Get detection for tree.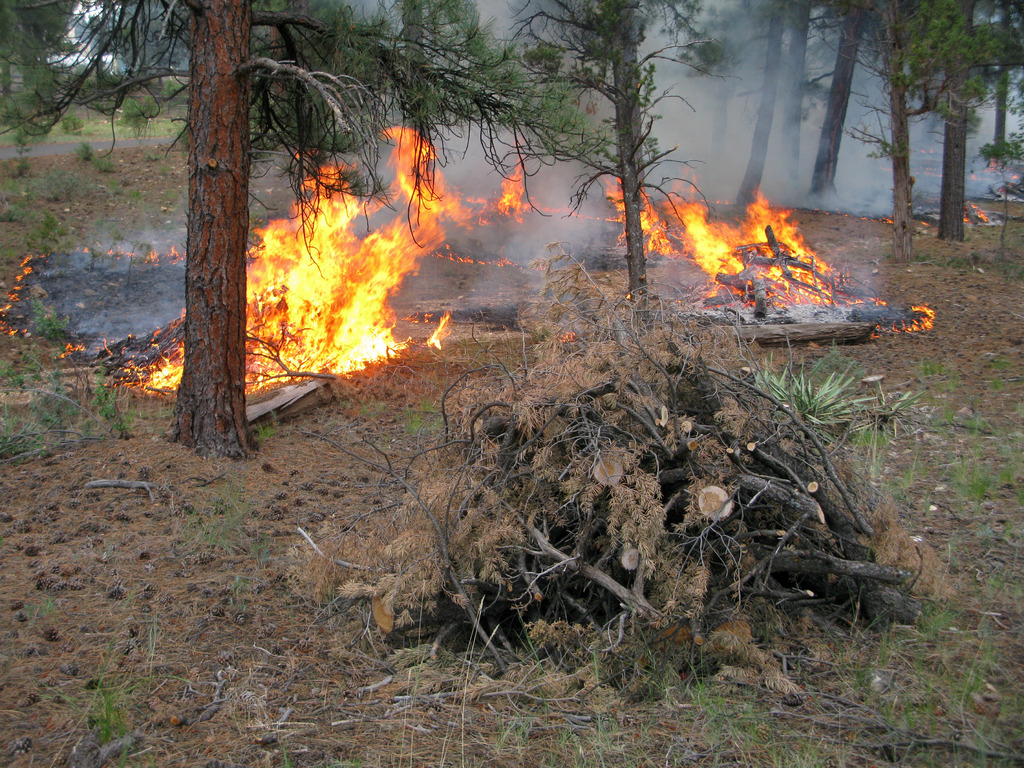
Detection: rect(936, 0, 993, 241).
